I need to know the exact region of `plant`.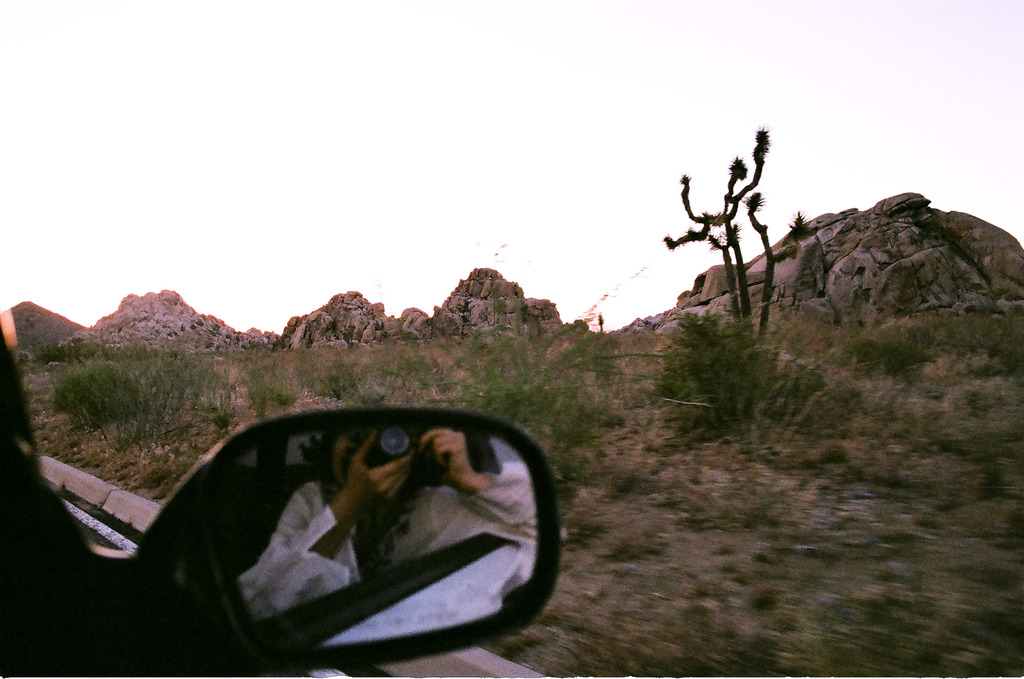
Region: bbox(786, 207, 811, 235).
